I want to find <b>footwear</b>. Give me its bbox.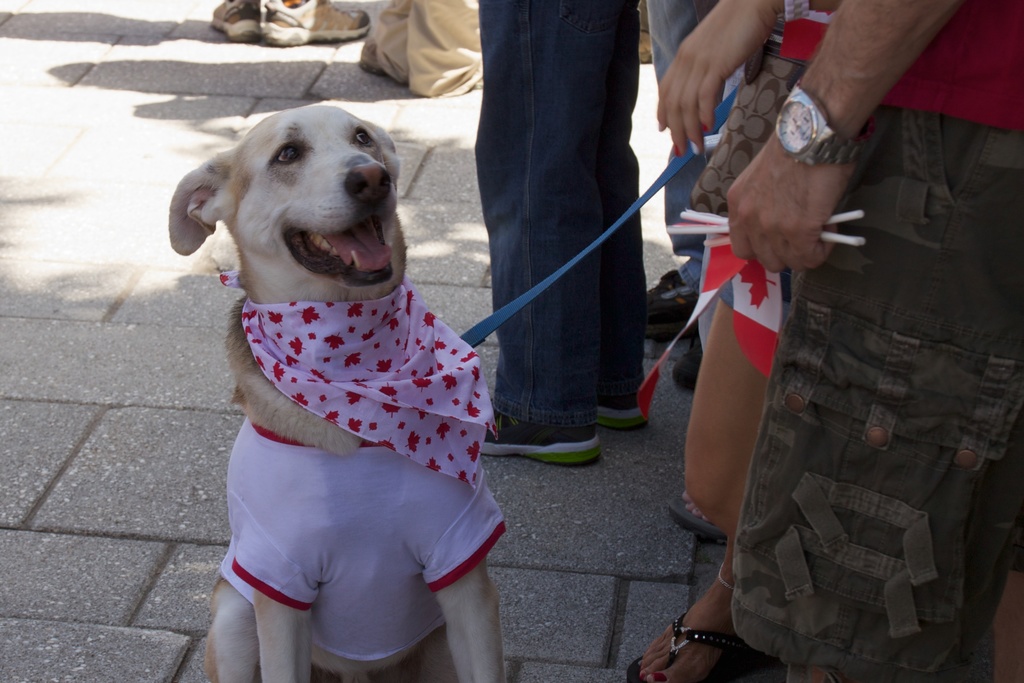
[663,327,703,397].
